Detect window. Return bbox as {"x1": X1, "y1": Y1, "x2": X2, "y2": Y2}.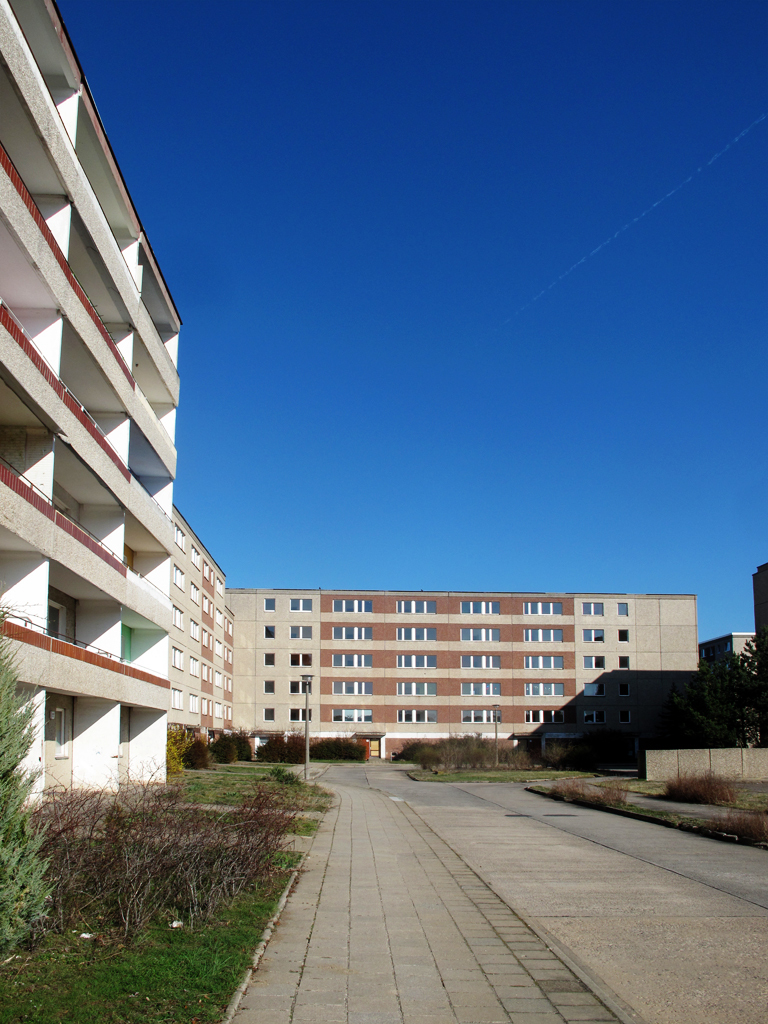
{"x1": 456, "y1": 601, "x2": 504, "y2": 615}.
